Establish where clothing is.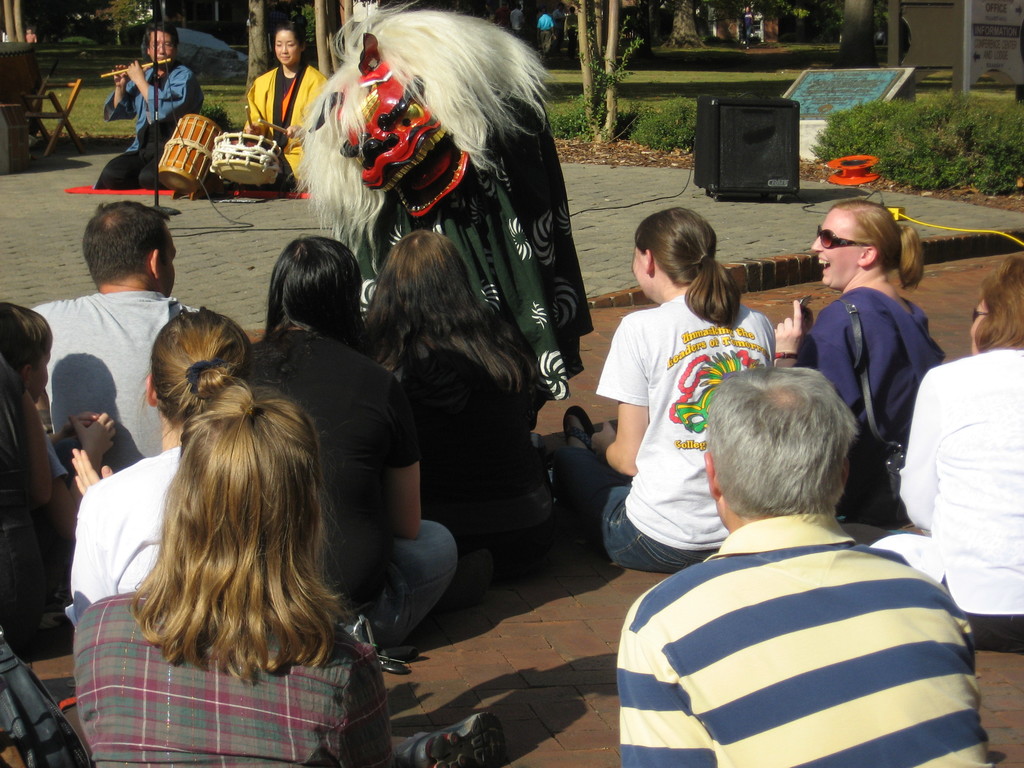
Established at 252 321 477 642.
